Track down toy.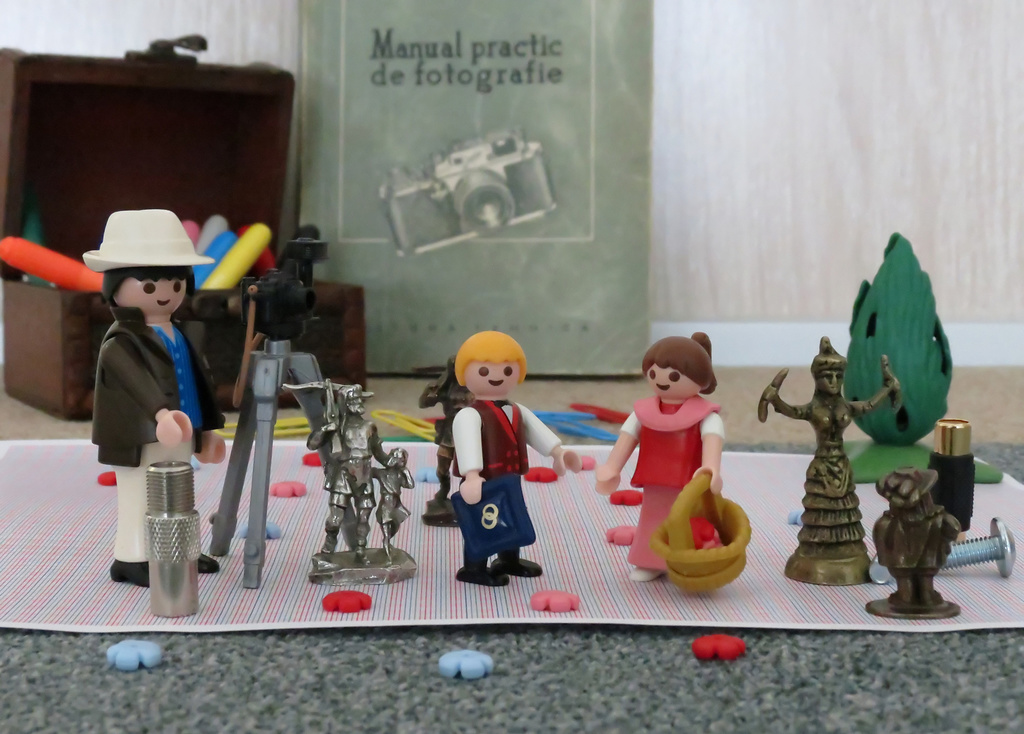
Tracked to detection(594, 323, 751, 592).
